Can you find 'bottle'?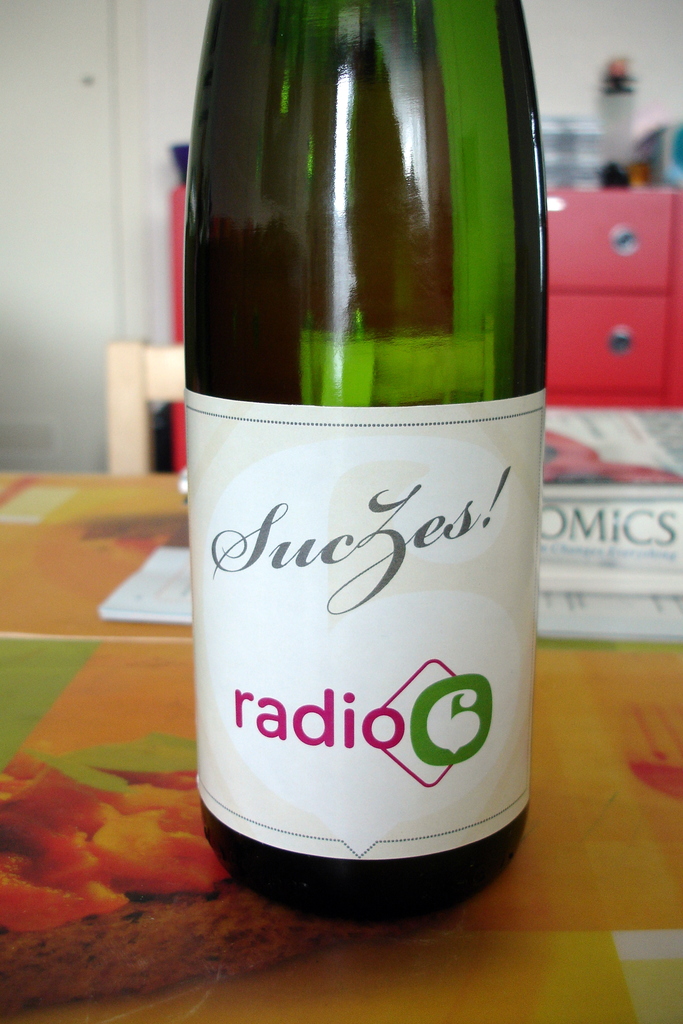
Yes, bounding box: 170,0,559,886.
